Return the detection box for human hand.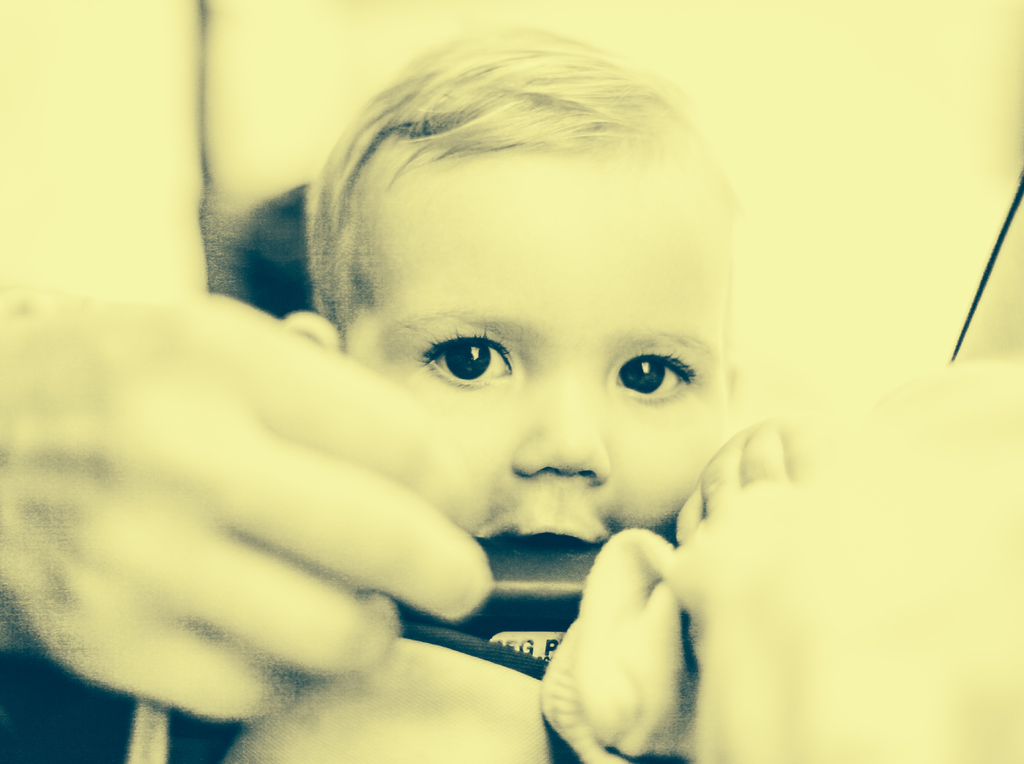
rect(675, 411, 826, 544).
